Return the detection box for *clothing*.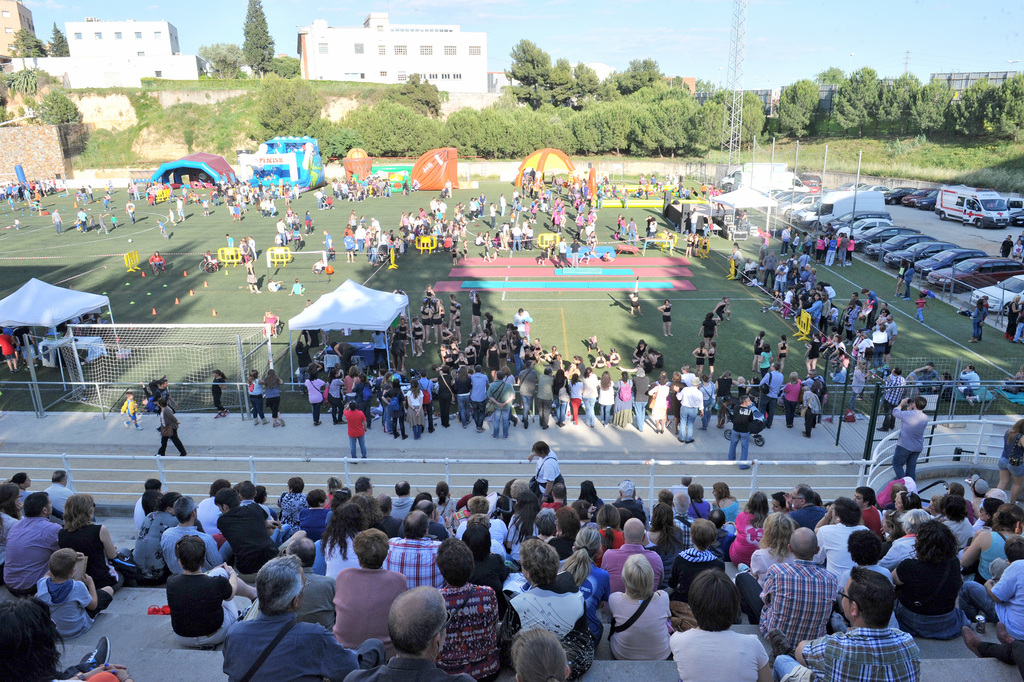
<bbox>47, 210, 65, 230</bbox>.
